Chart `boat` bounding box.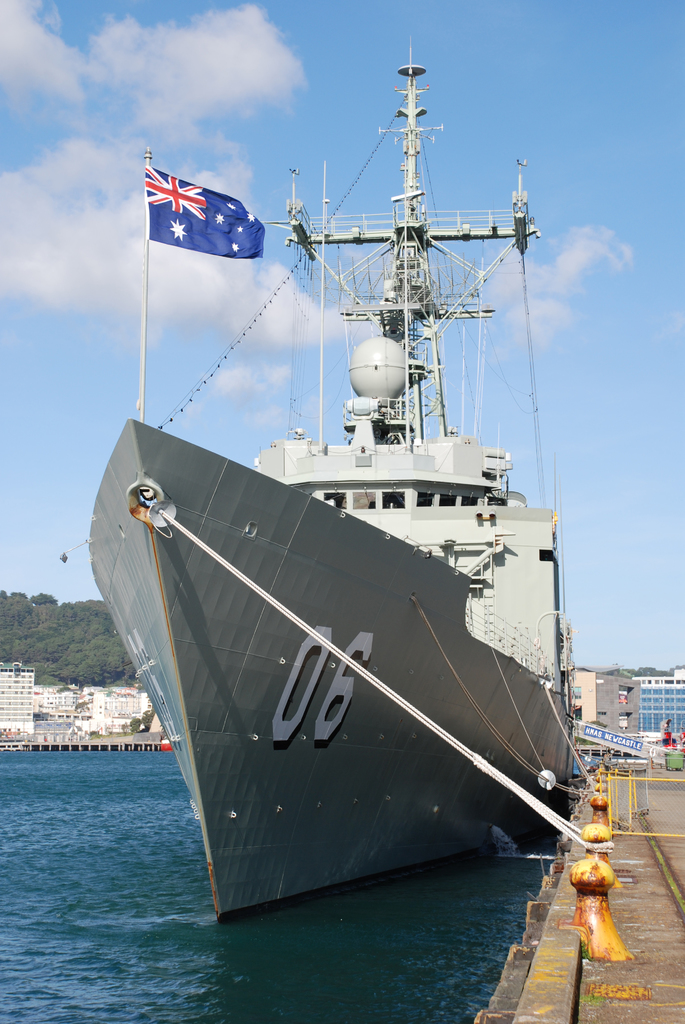
Charted: [75,60,608,966].
